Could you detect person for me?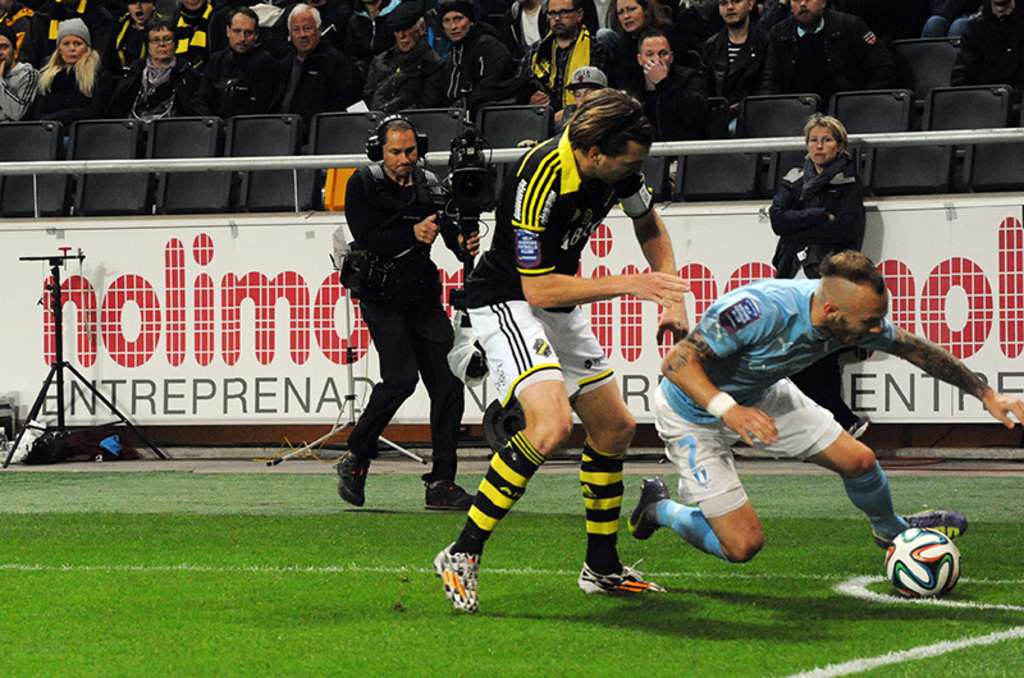
Detection result: [431, 93, 691, 599].
